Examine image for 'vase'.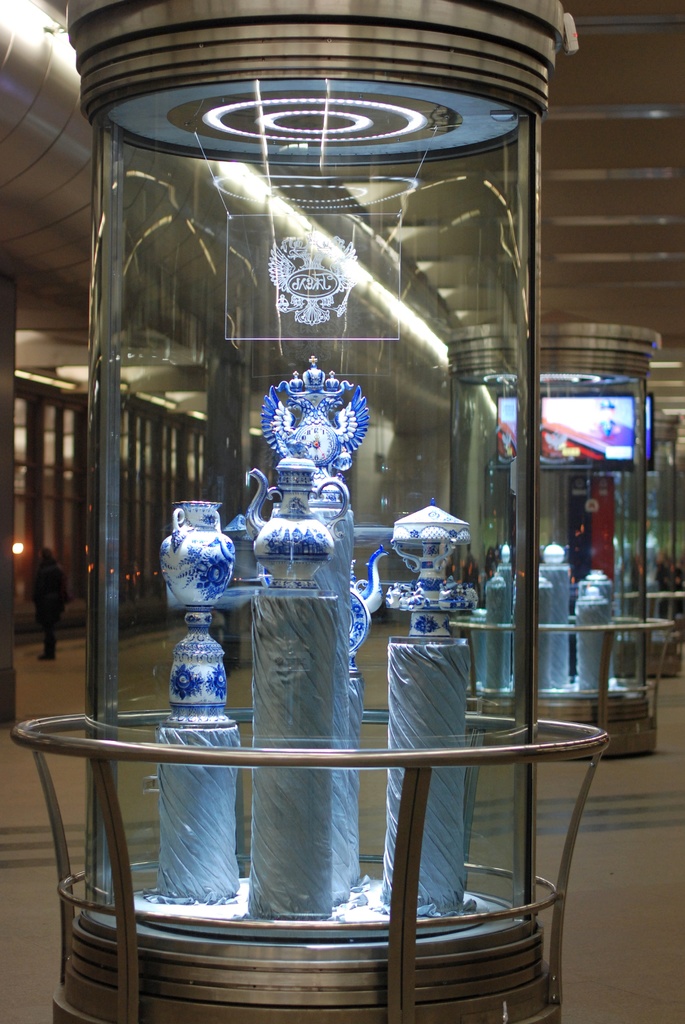
Examination result: {"x1": 157, "y1": 499, "x2": 237, "y2": 599}.
